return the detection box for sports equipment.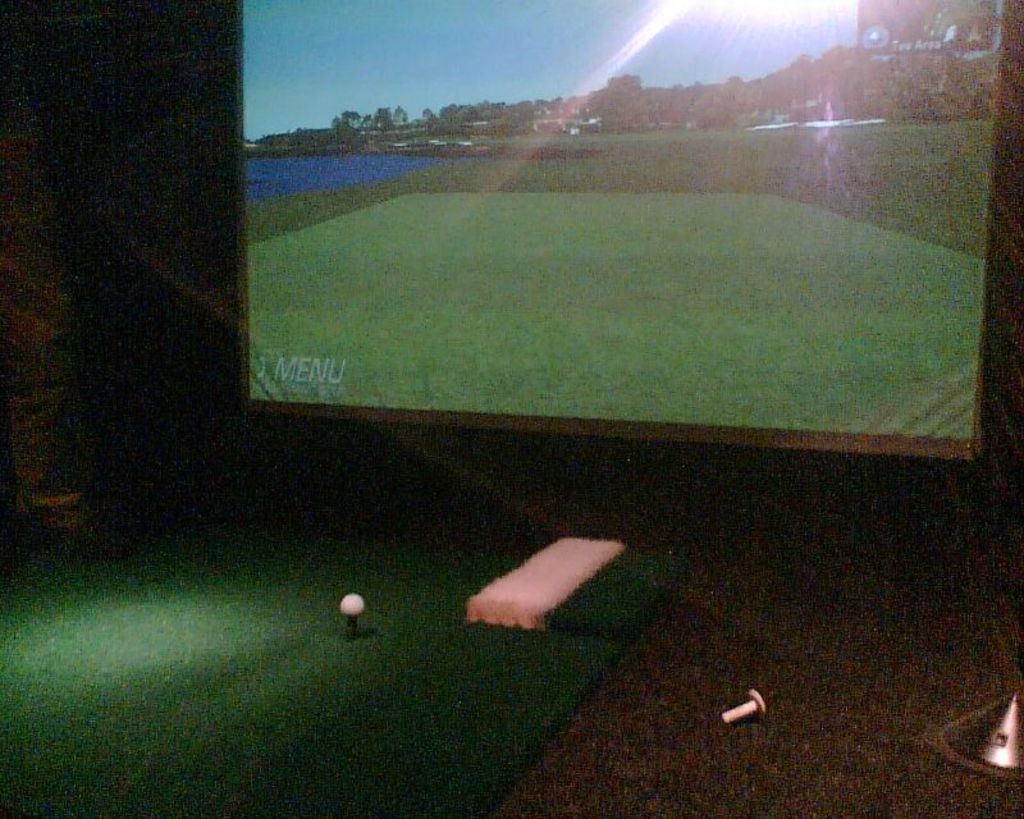
box=[340, 591, 364, 607].
